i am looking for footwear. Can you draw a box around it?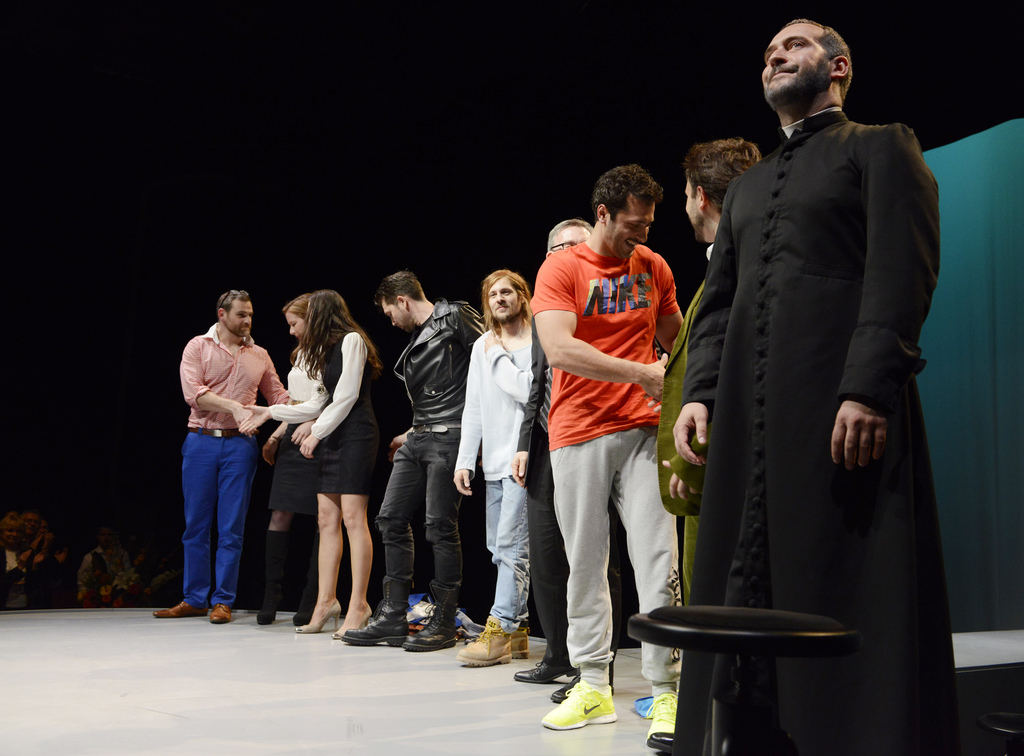
Sure, the bounding box is <box>211,605,223,627</box>.
